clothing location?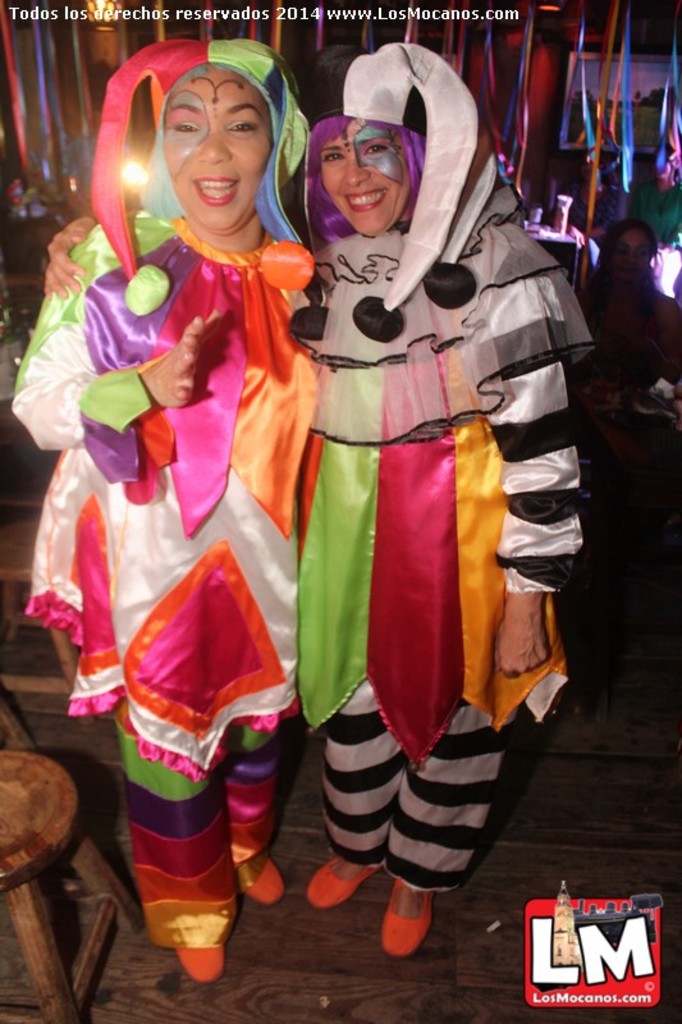
(270,68,573,893)
